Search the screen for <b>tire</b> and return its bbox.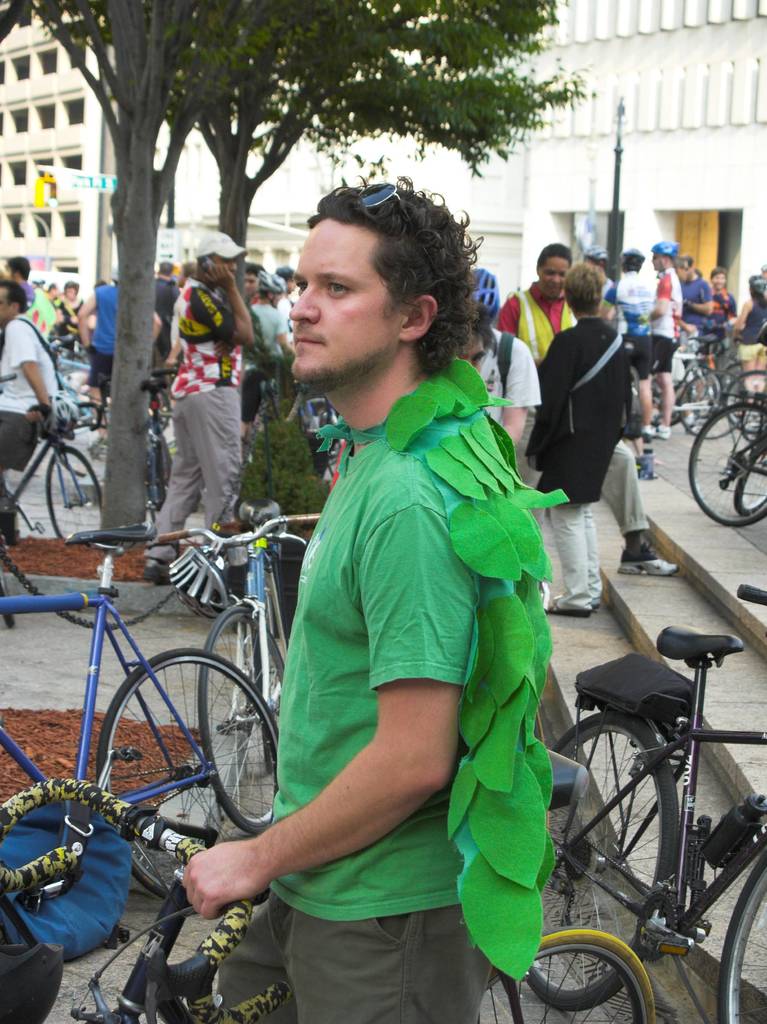
Found: {"left": 525, "top": 725, "right": 679, "bottom": 1012}.
